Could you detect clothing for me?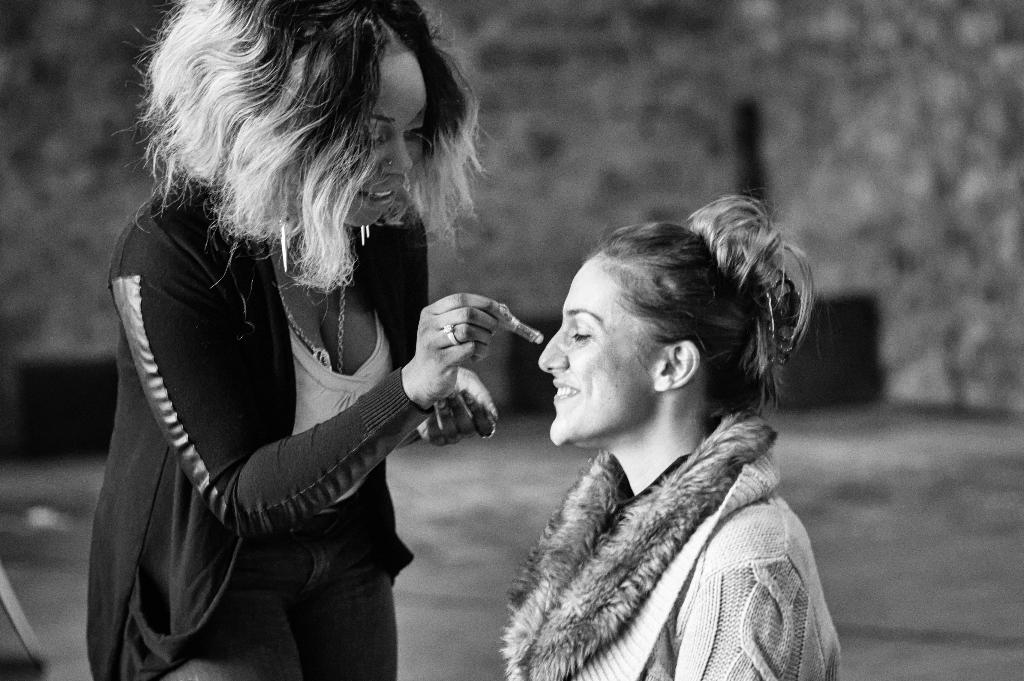
Detection result: select_region(87, 185, 432, 680).
